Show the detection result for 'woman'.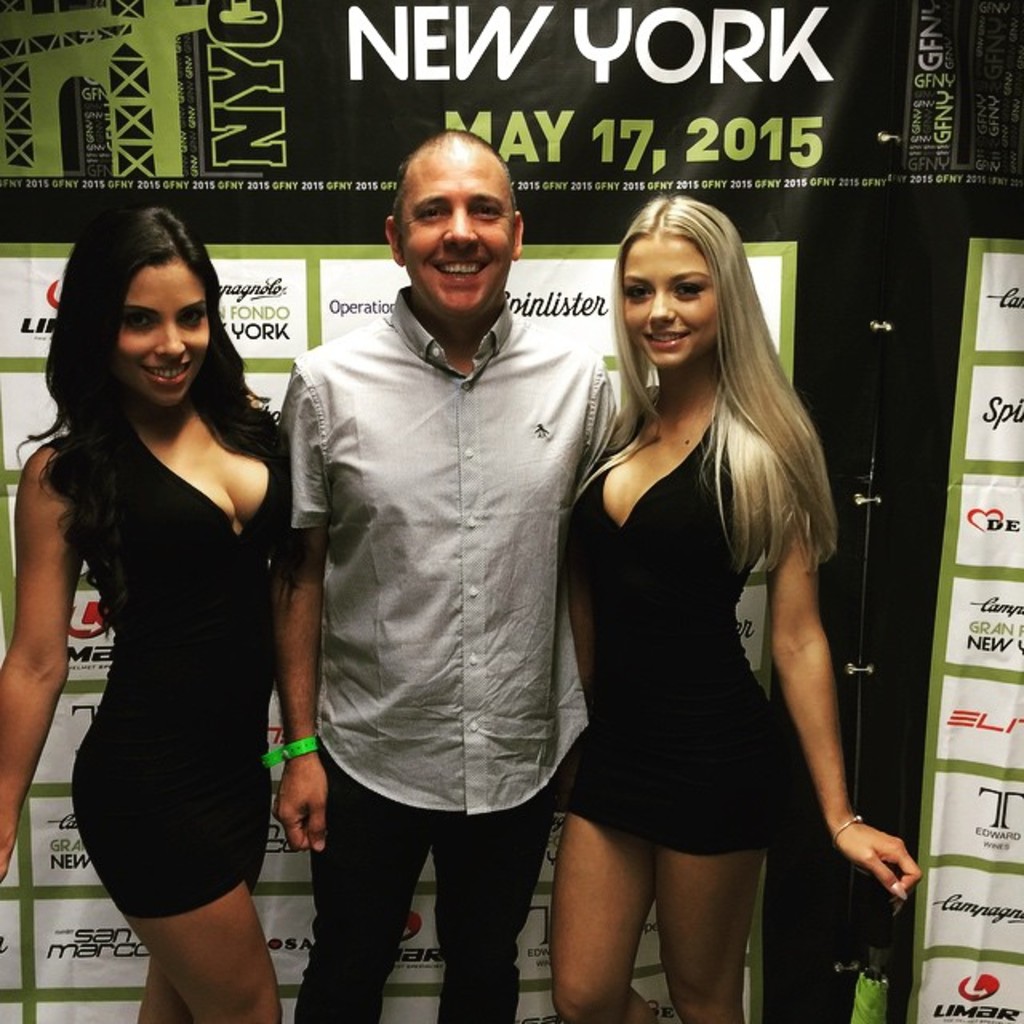
(x1=539, y1=197, x2=925, y2=1022).
